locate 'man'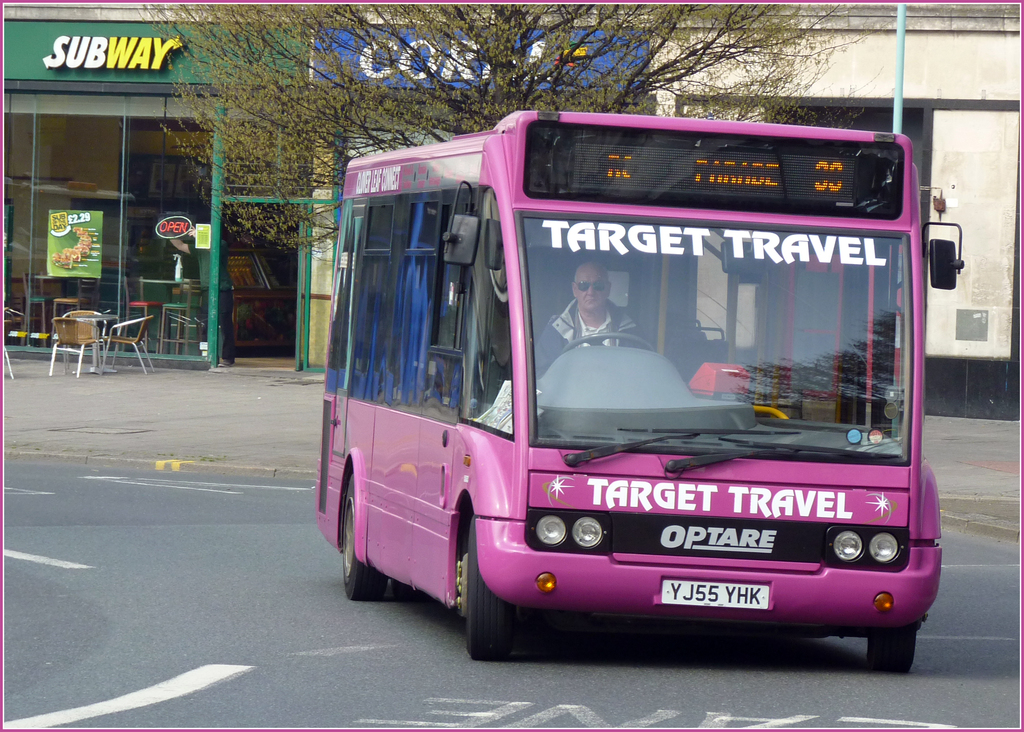
{"x1": 529, "y1": 259, "x2": 651, "y2": 374}
